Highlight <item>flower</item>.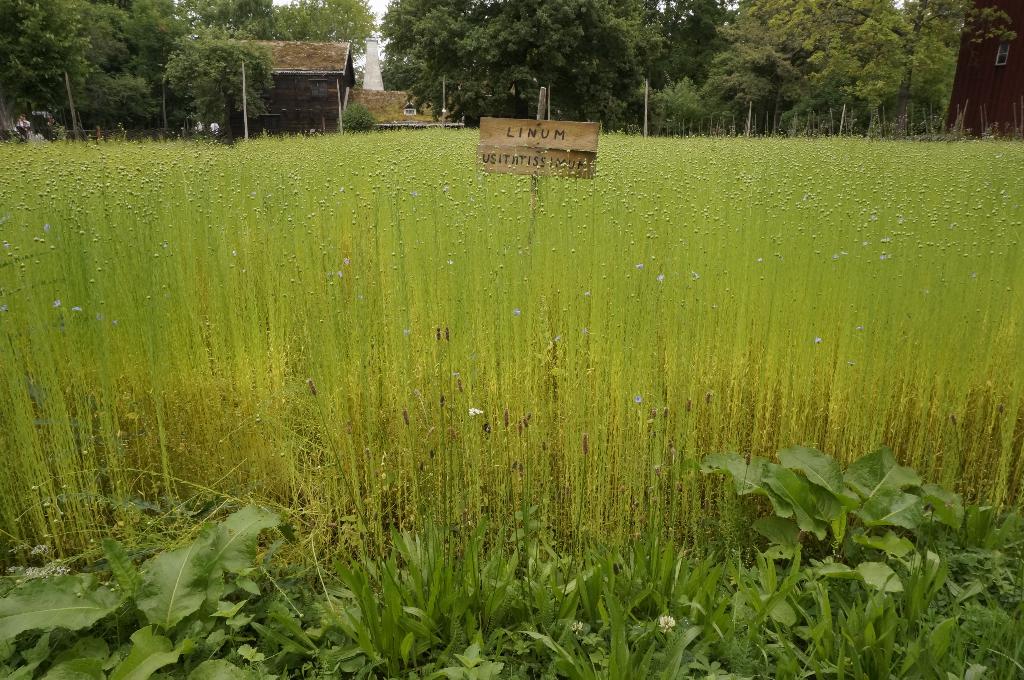
Highlighted region: x1=341 y1=255 x2=351 y2=269.
